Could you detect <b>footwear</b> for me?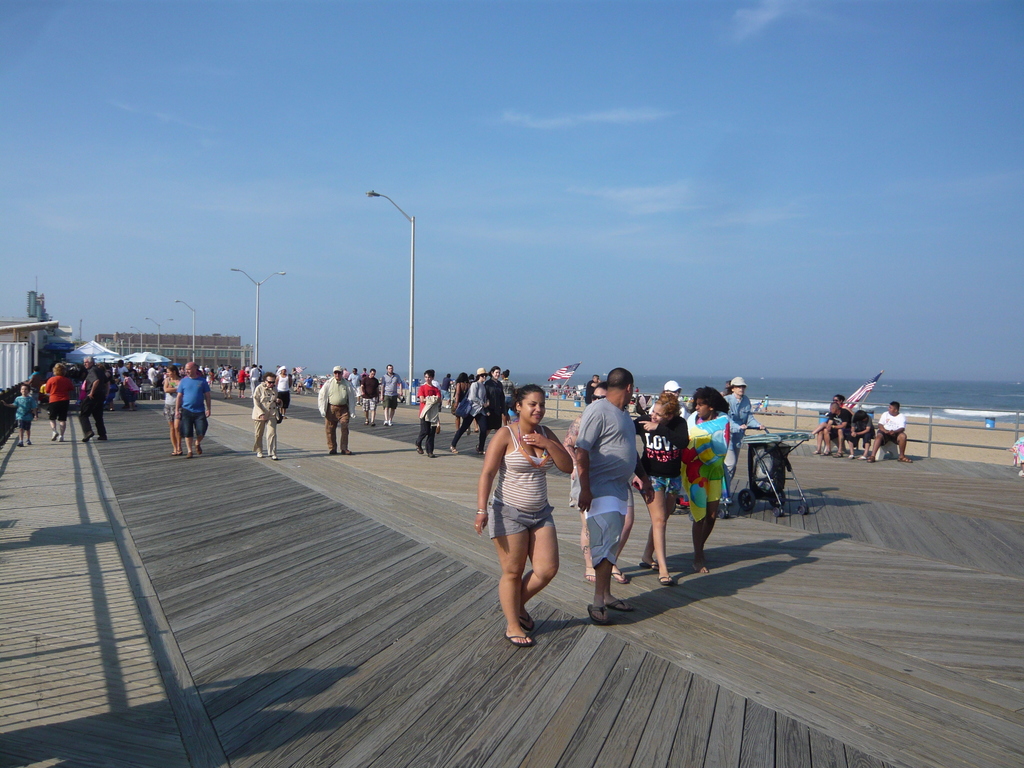
Detection result: pyautogui.locateOnScreen(858, 454, 866, 460).
